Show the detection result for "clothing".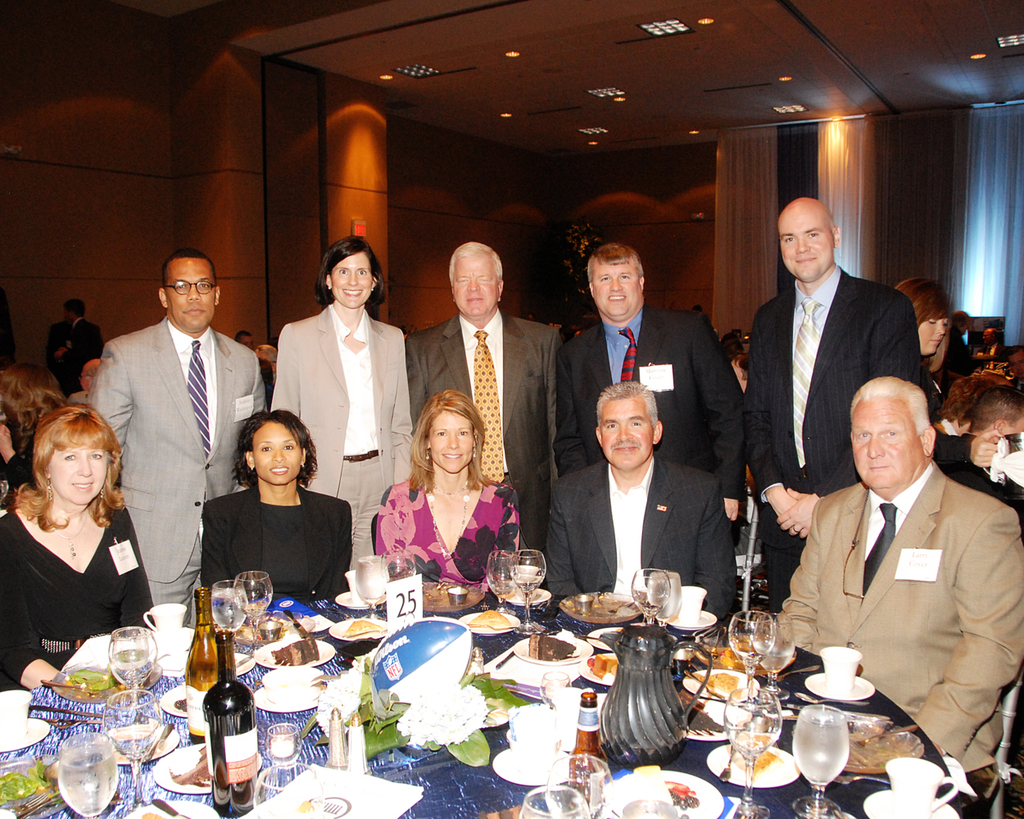
[736, 279, 924, 609].
